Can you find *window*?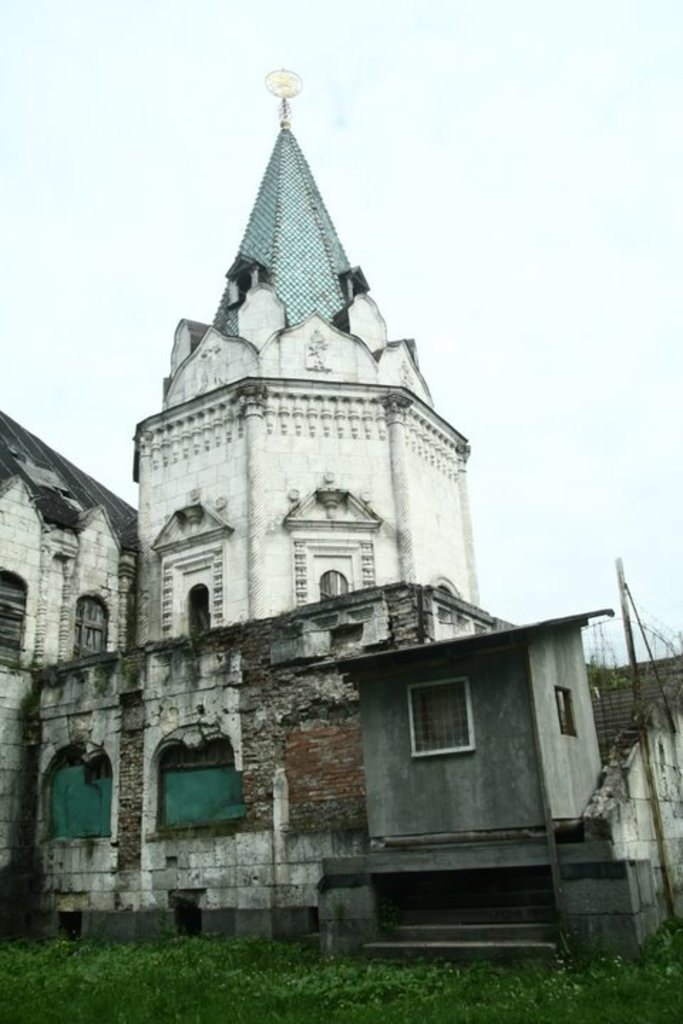
Yes, bounding box: select_region(403, 681, 468, 764).
